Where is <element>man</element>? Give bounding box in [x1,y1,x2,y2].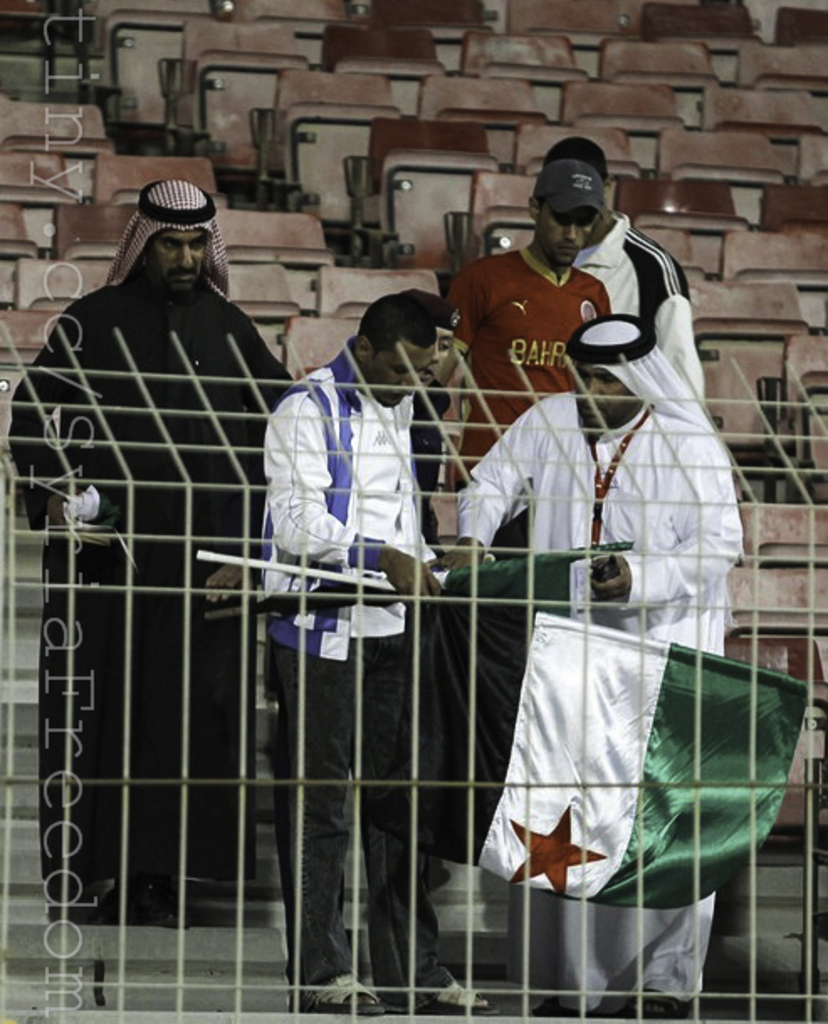
[445,161,606,495].
